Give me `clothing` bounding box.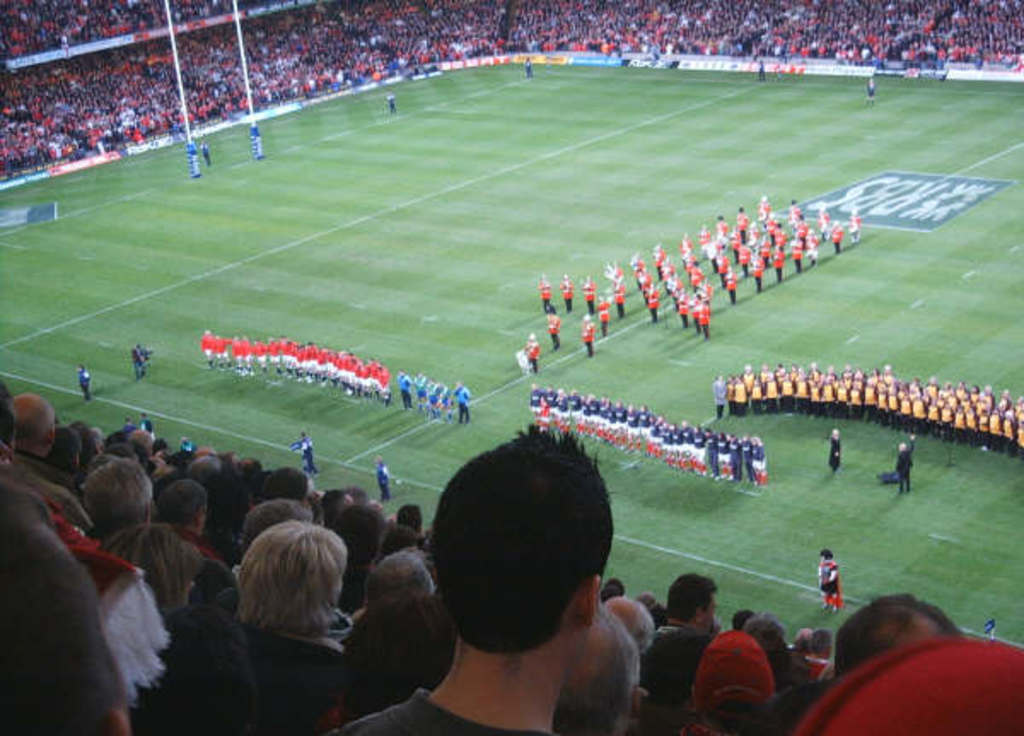
Rect(375, 454, 393, 499).
